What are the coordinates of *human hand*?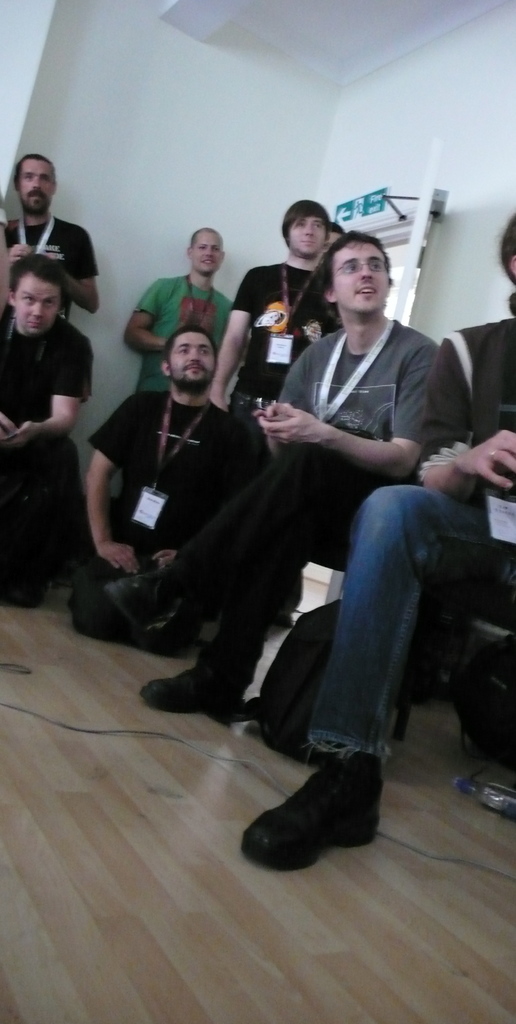
4, 420, 37, 453.
